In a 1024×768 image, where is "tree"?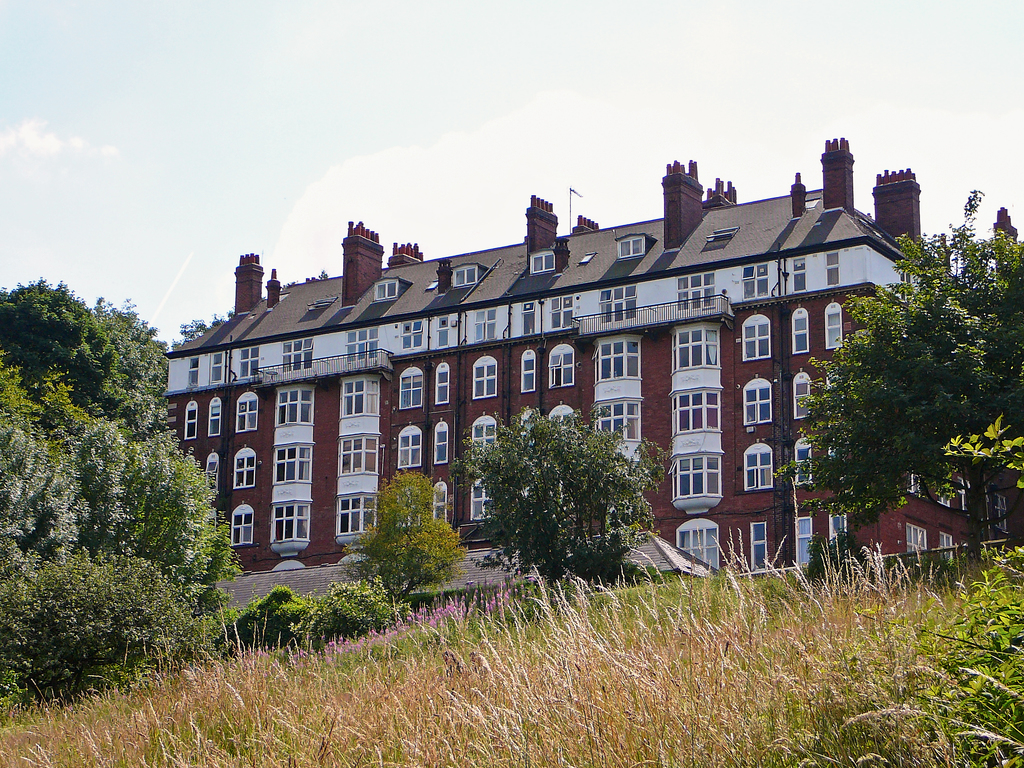
(left=345, top=467, right=461, bottom=611).
